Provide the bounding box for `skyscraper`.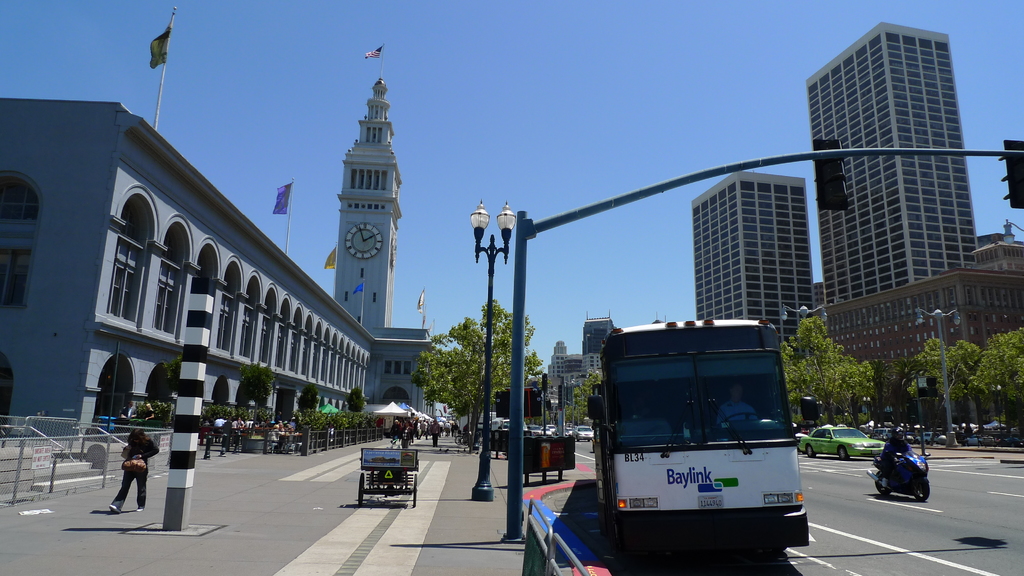
(left=574, top=313, right=623, bottom=397).
